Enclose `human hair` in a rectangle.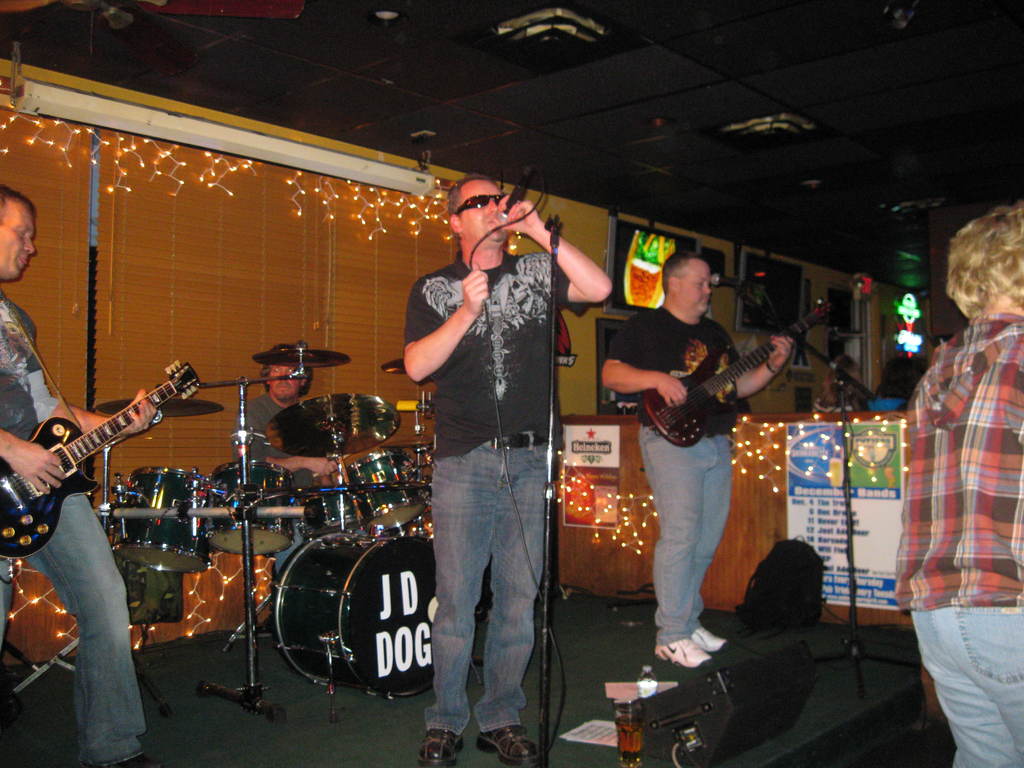
box(0, 182, 36, 225).
